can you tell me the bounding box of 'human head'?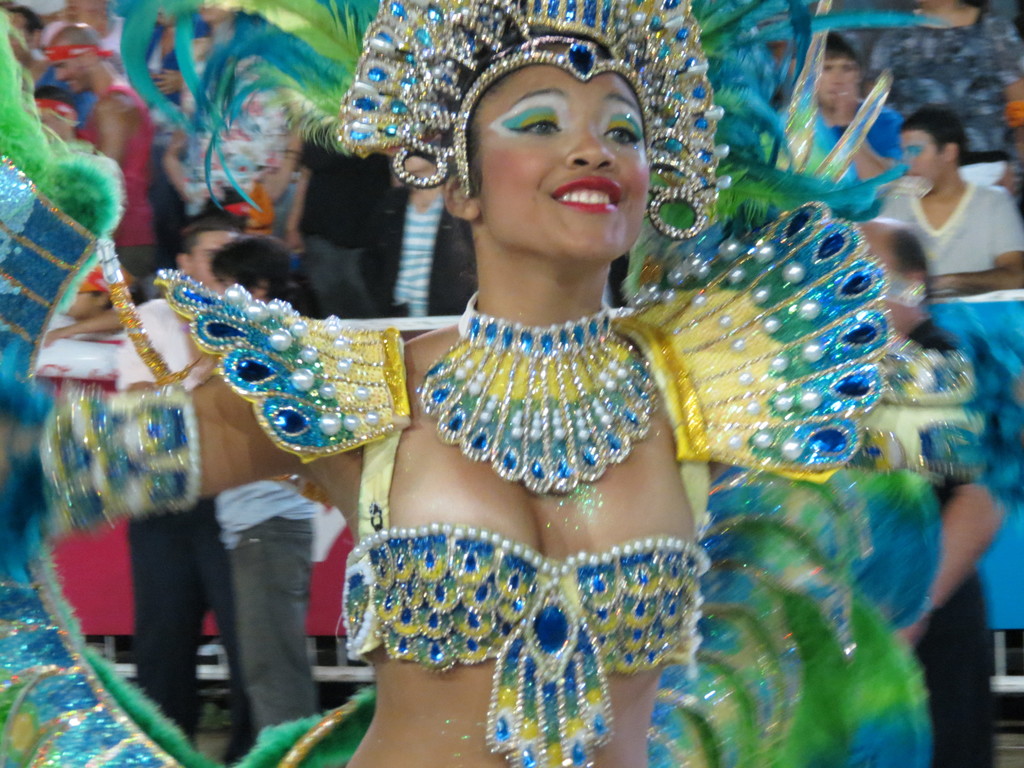
{"left": 156, "top": 0, "right": 184, "bottom": 27}.
